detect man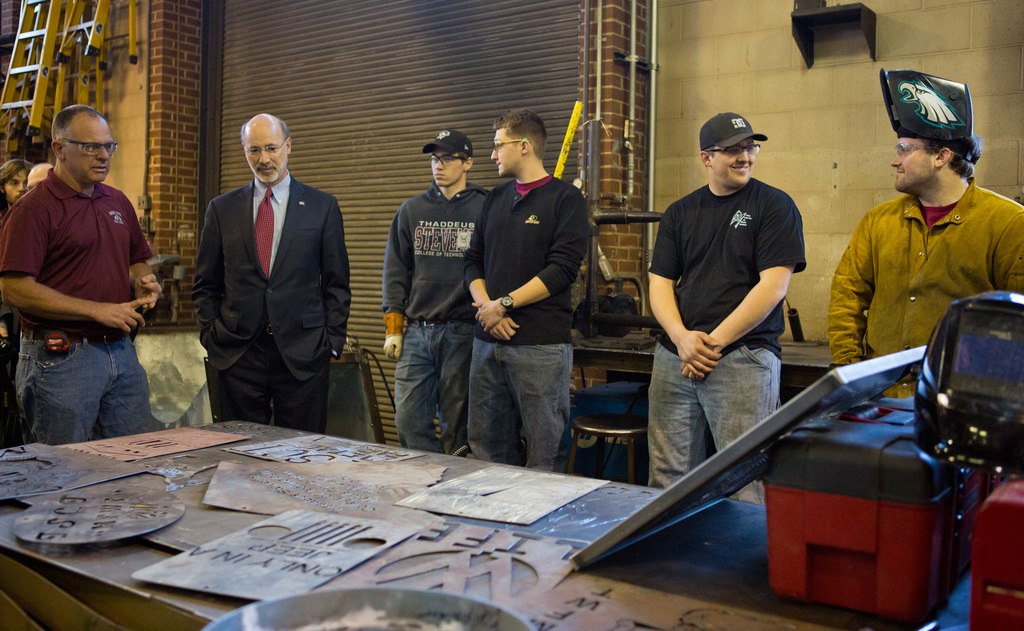
[643,110,806,514]
